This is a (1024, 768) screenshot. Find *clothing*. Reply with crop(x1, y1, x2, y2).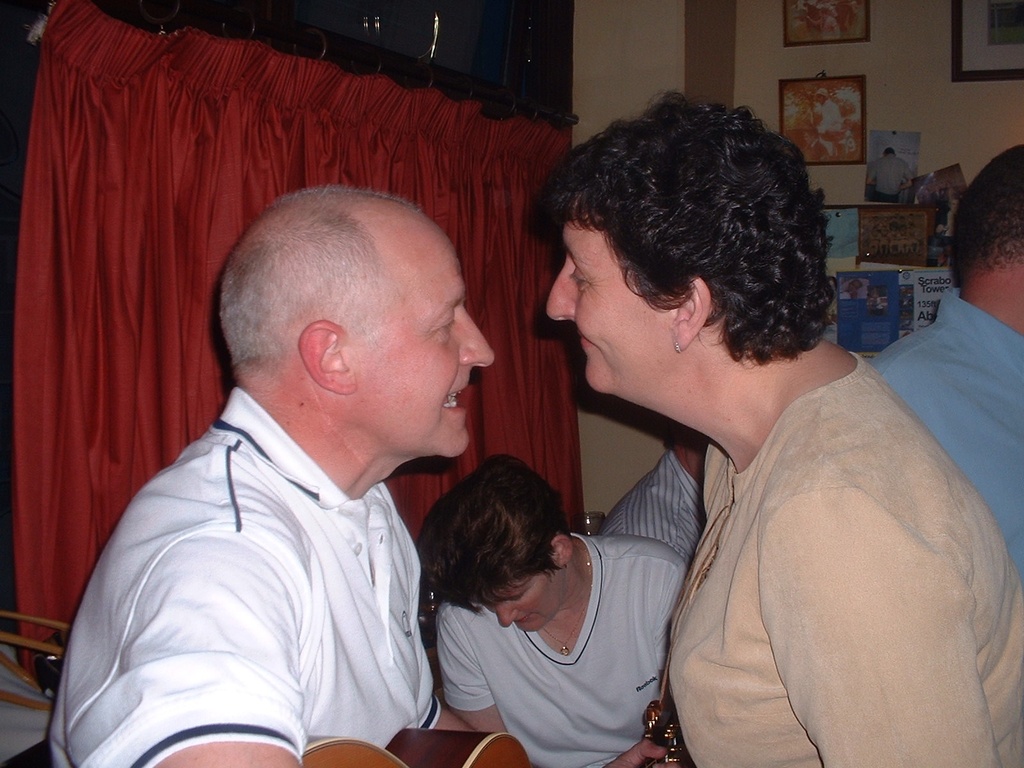
crop(439, 526, 688, 767).
